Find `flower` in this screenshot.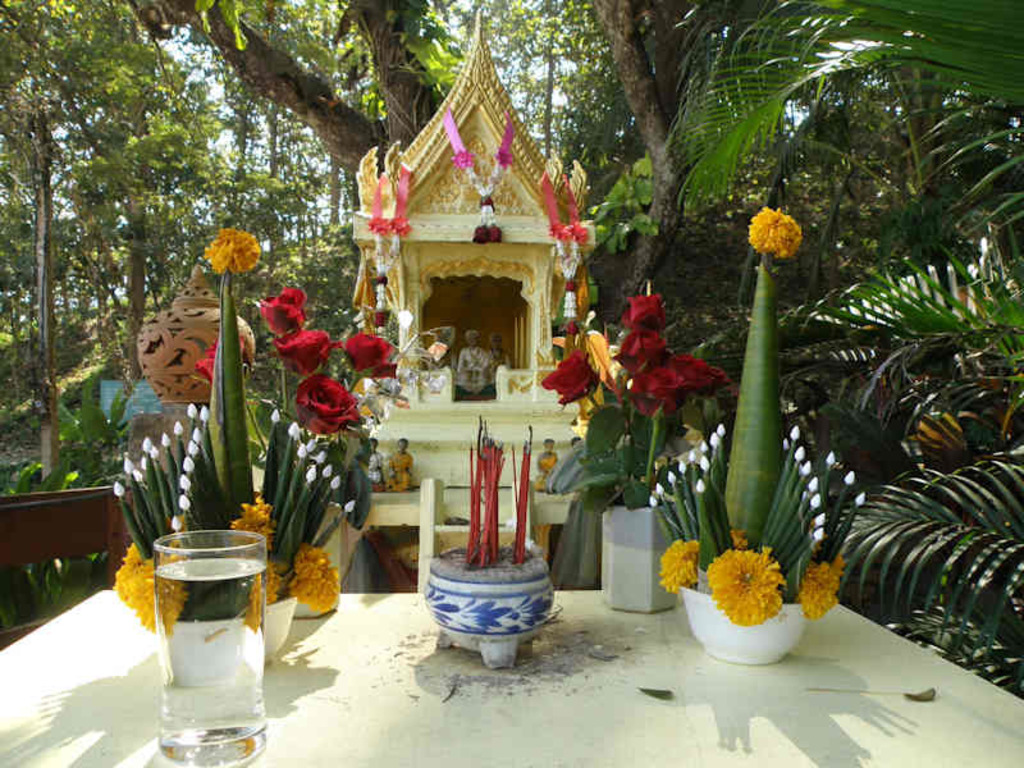
The bounding box for `flower` is box=[342, 494, 355, 507].
